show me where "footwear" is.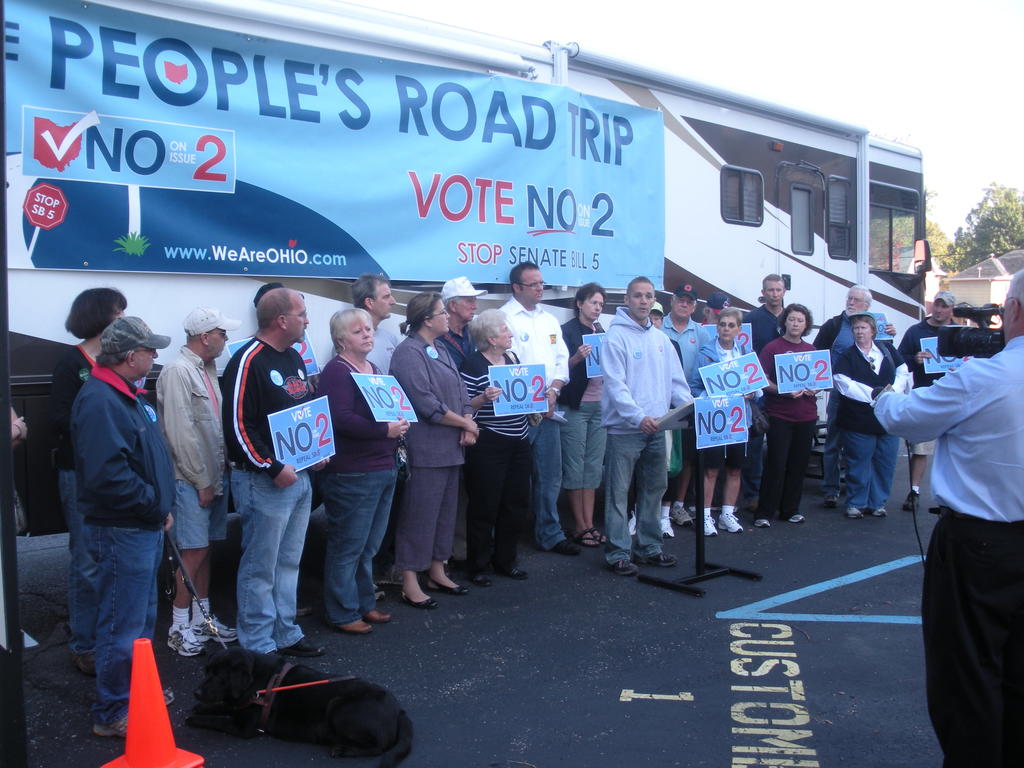
"footwear" is at (788, 513, 805, 521).
